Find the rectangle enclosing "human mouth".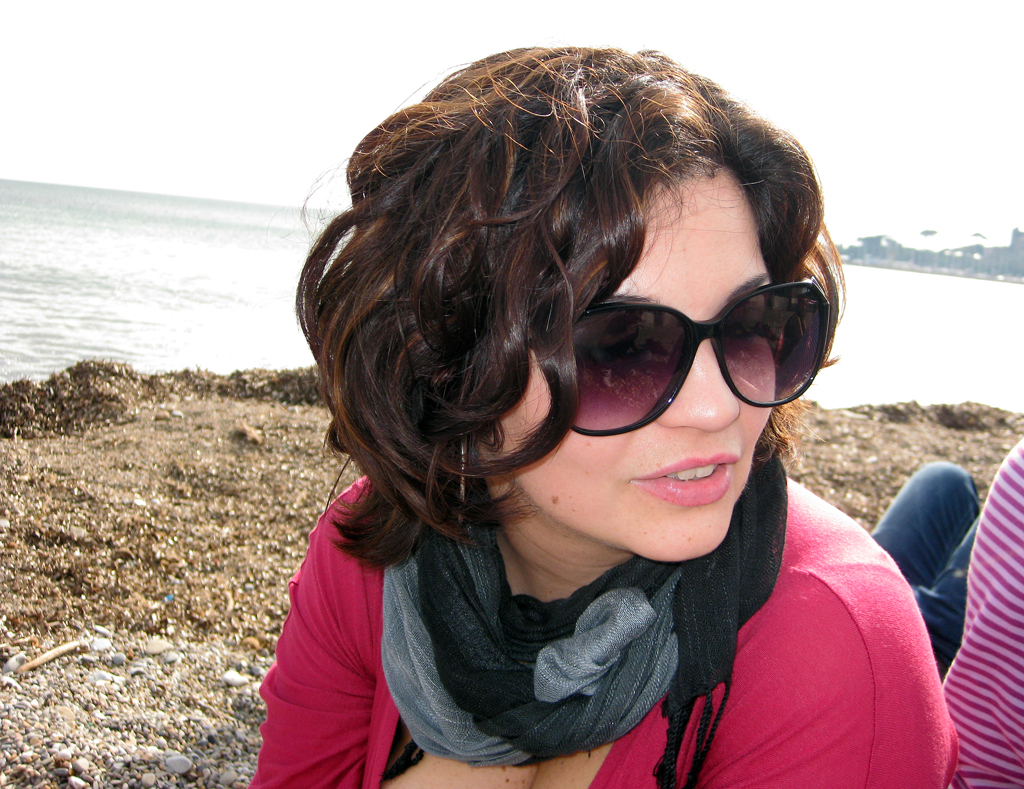
[635,457,738,507].
